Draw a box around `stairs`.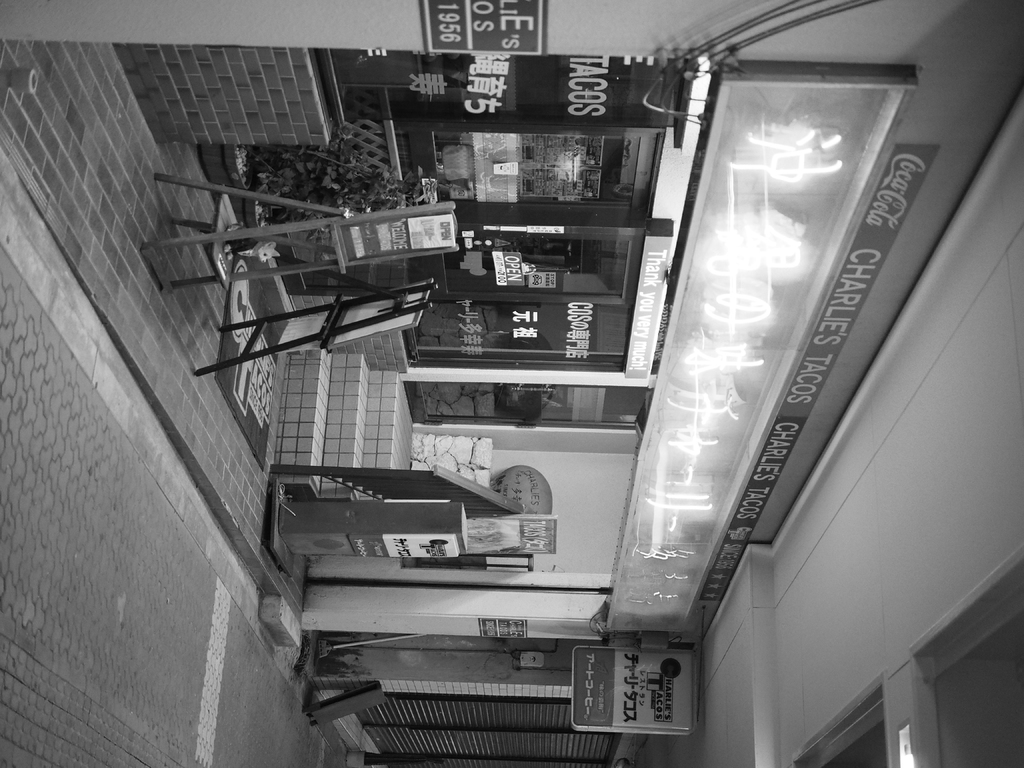
<region>273, 348, 413, 471</region>.
